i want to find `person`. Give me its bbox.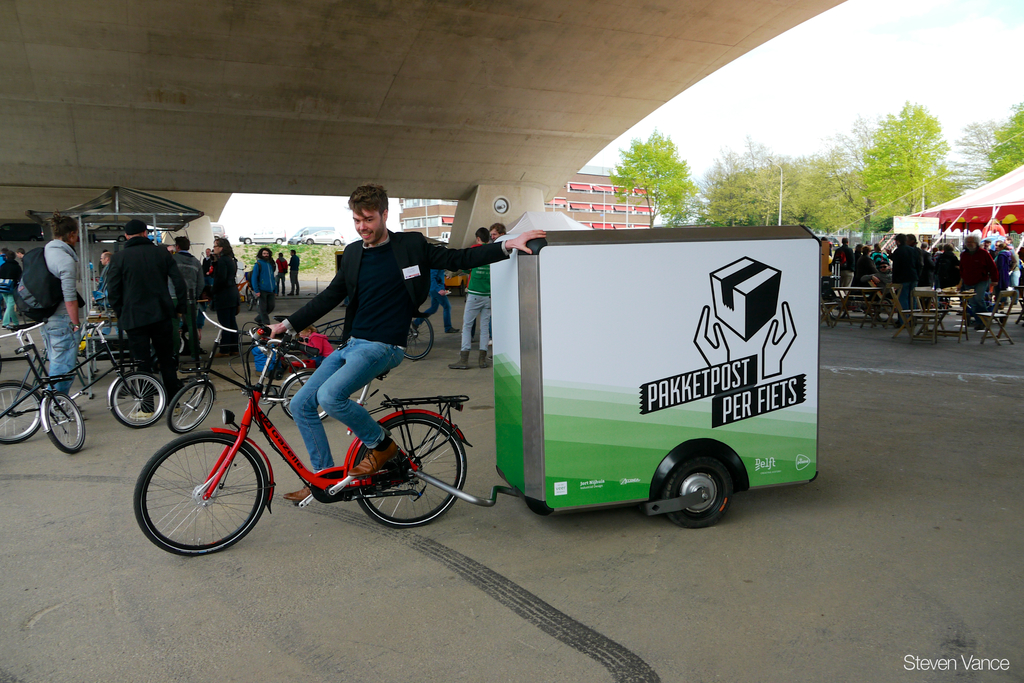
448, 226, 492, 364.
